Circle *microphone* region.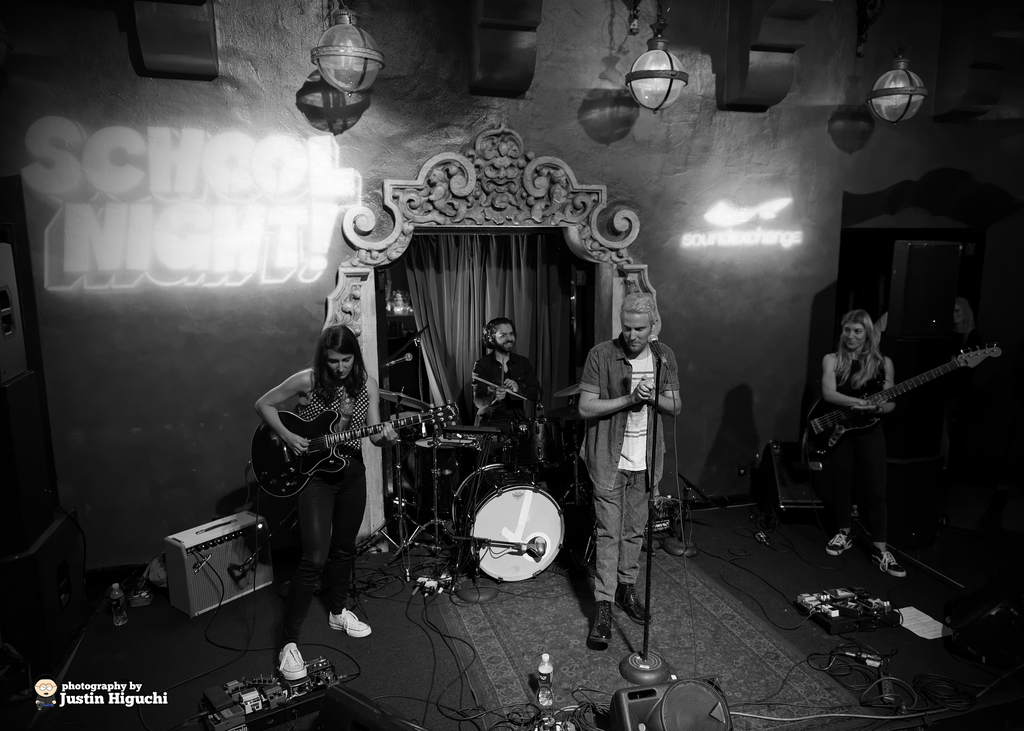
Region: [649,337,668,372].
